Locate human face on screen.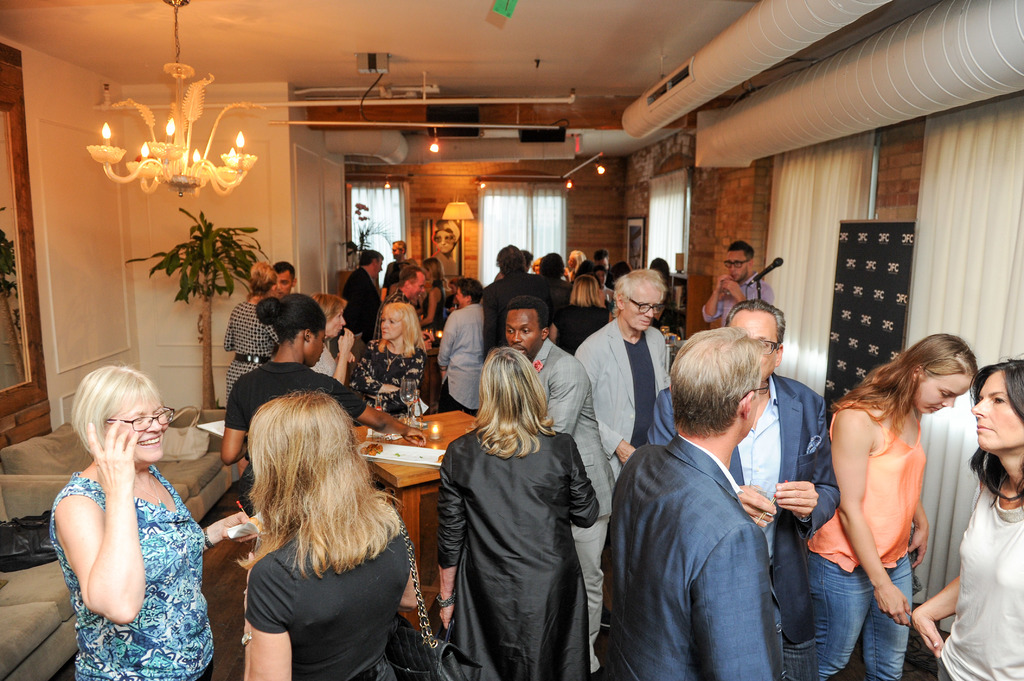
On screen at [left=973, top=372, right=1023, bottom=453].
